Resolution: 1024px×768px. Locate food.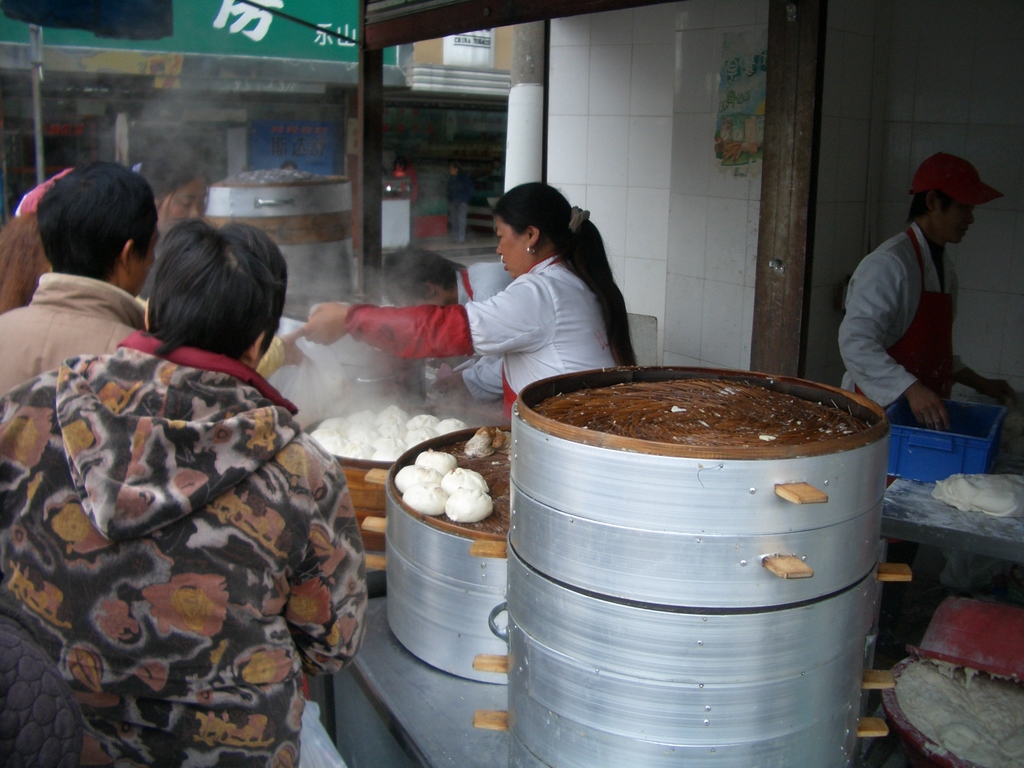
<bbox>393, 442, 493, 518</bbox>.
